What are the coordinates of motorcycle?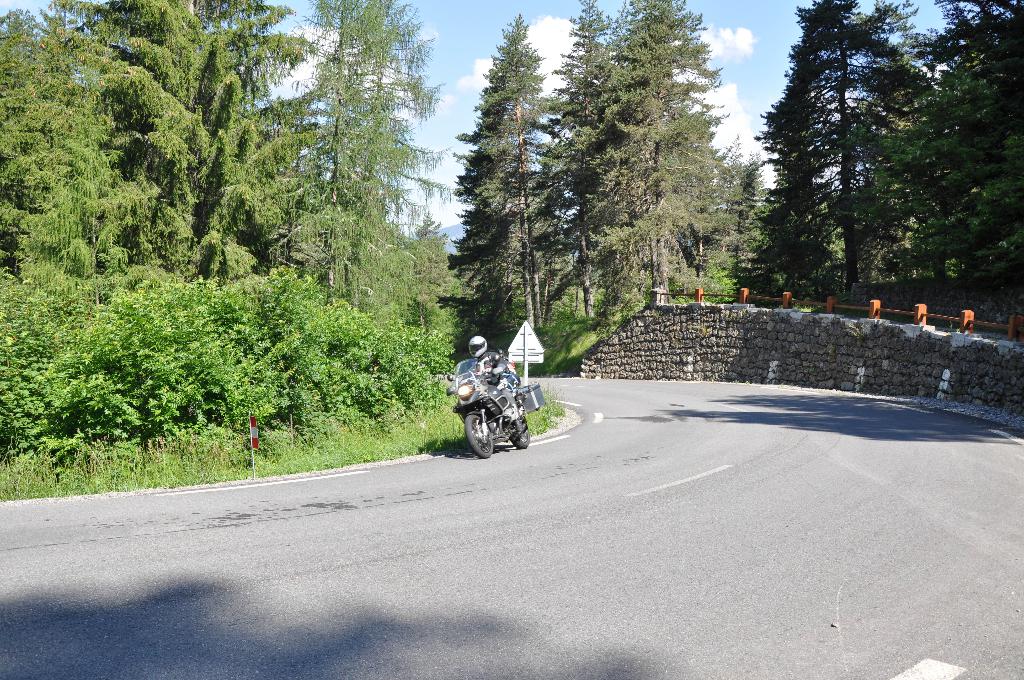
(x1=444, y1=343, x2=554, y2=463).
